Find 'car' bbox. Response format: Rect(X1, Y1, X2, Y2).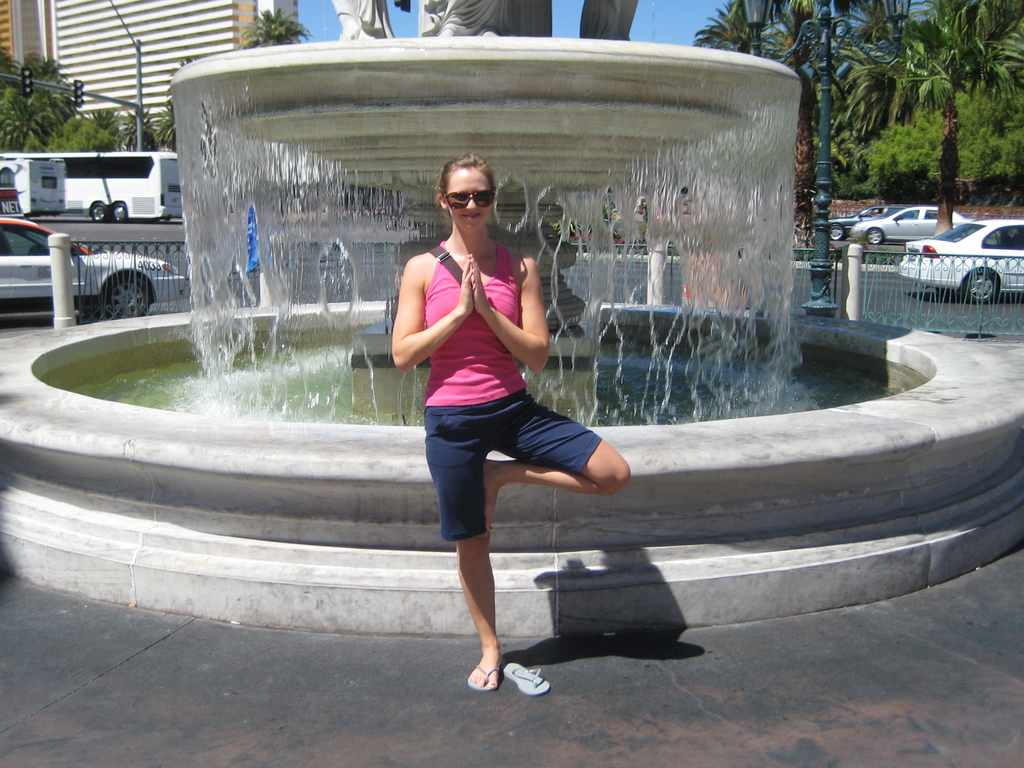
Rect(850, 204, 970, 245).
